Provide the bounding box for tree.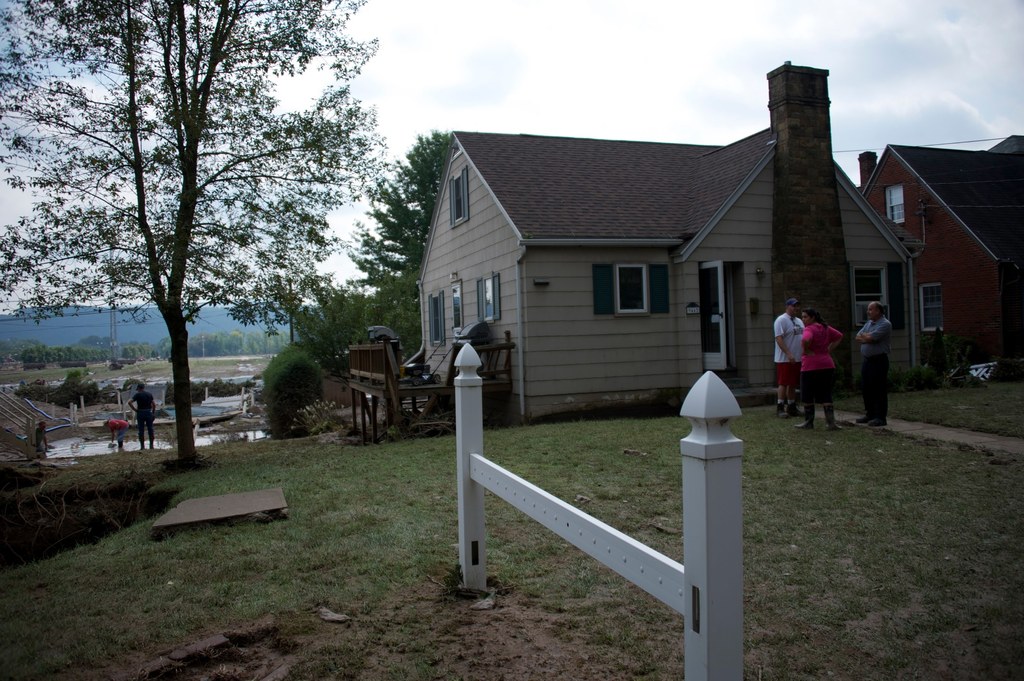
bbox=[342, 115, 458, 371].
